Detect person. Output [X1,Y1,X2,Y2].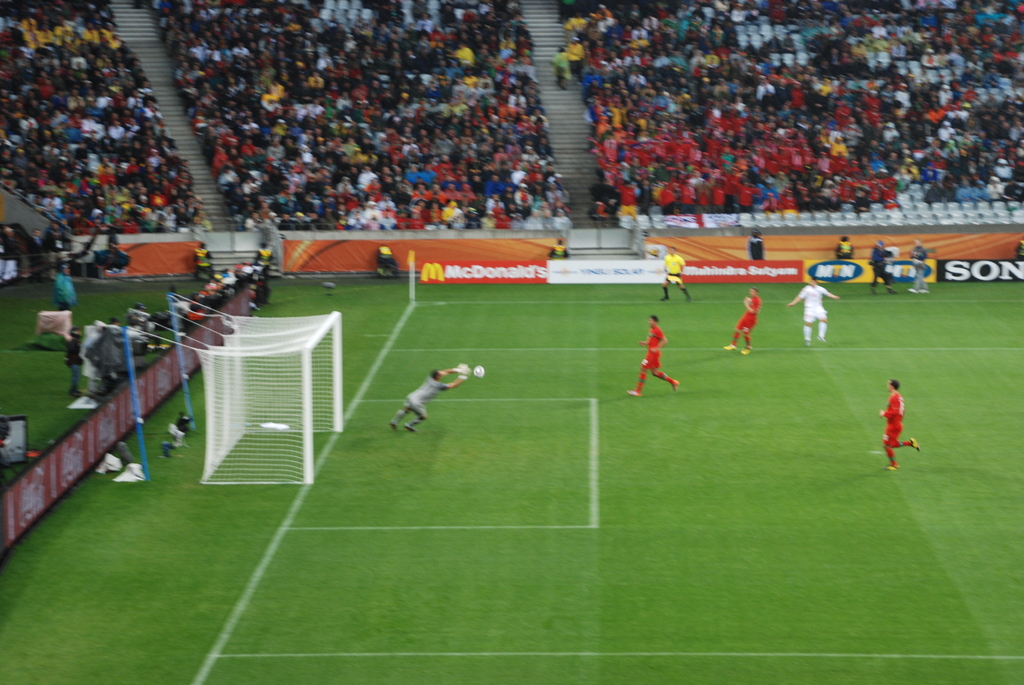
[908,238,930,295].
